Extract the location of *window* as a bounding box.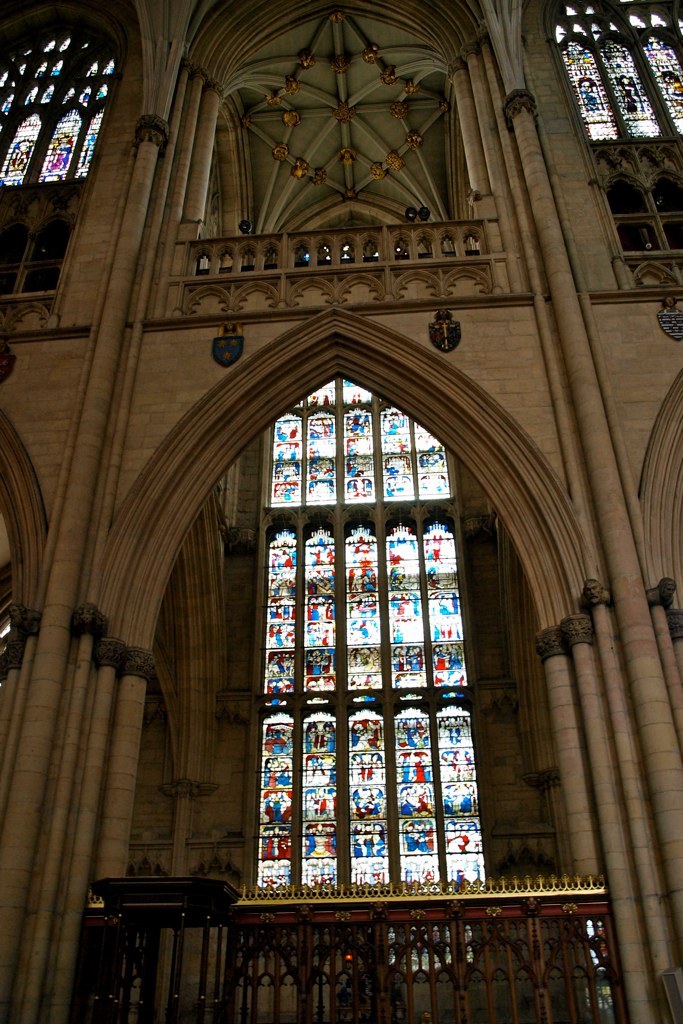
[245, 384, 486, 900].
